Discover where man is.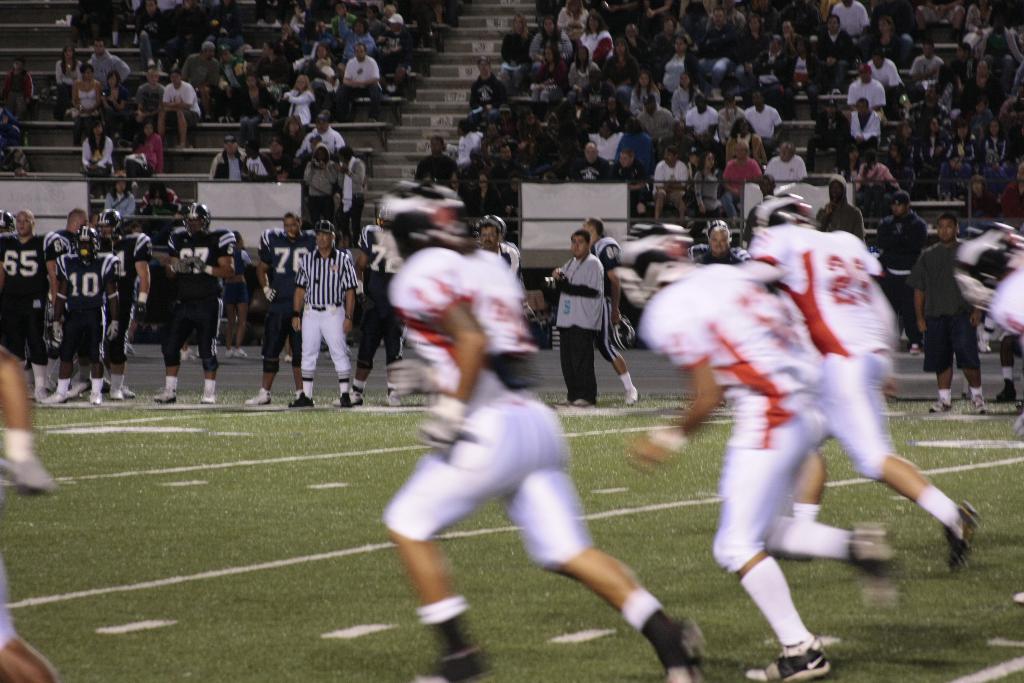
Discovered at x1=632, y1=100, x2=685, y2=146.
